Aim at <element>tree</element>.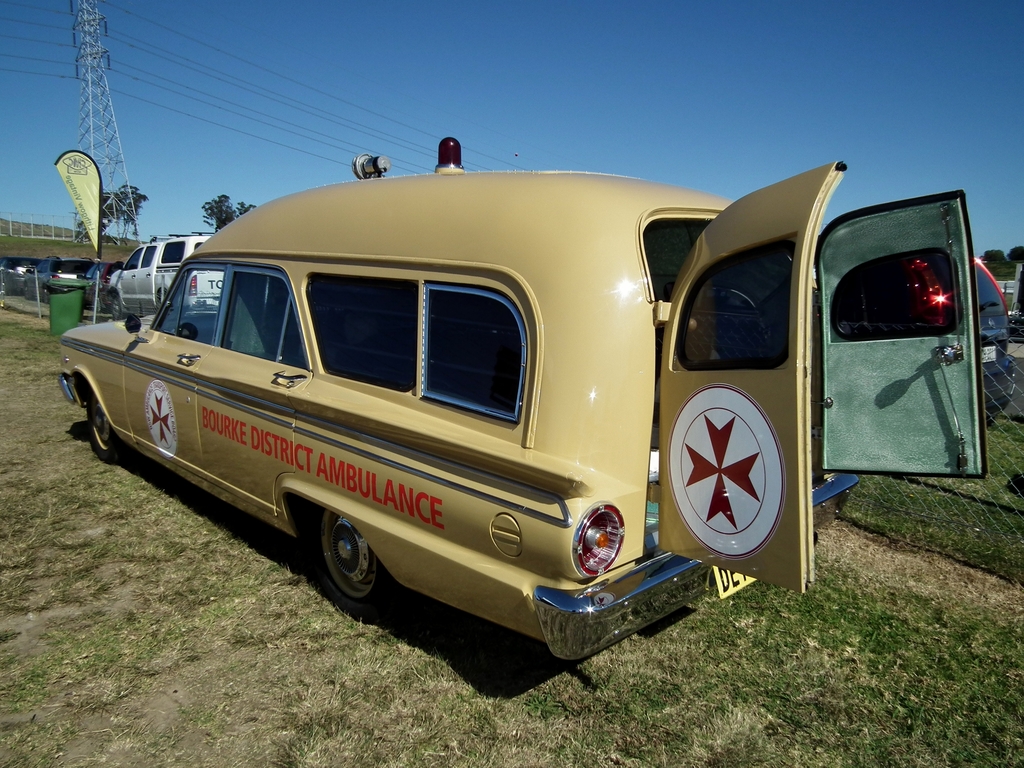
Aimed at (x1=195, y1=192, x2=256, y2=232).
